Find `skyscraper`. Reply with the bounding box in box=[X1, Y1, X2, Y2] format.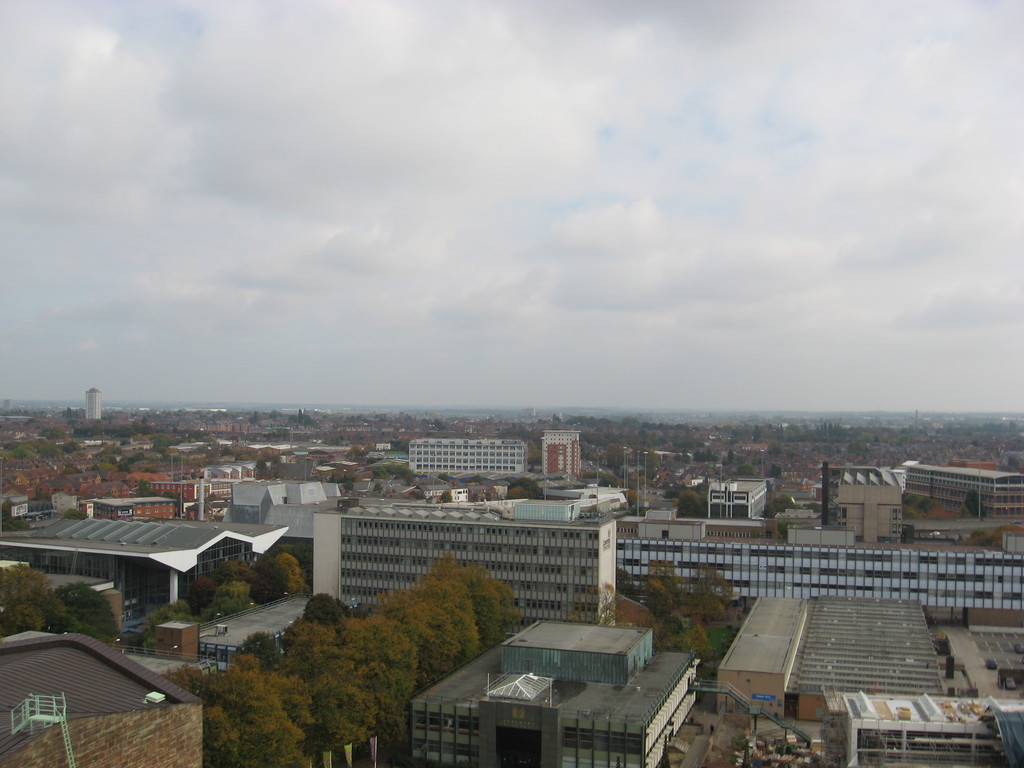
box=[81, 388, 105, 417].
